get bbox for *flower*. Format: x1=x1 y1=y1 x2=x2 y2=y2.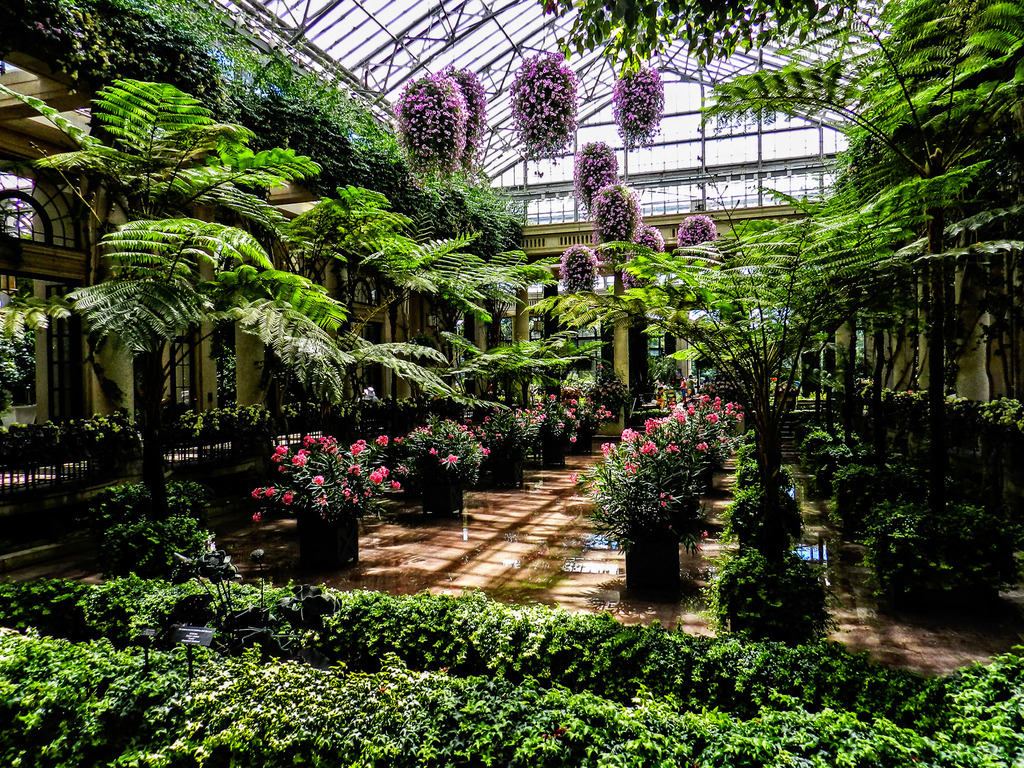
x1=599 y1=442 x2=616 y2=459.
